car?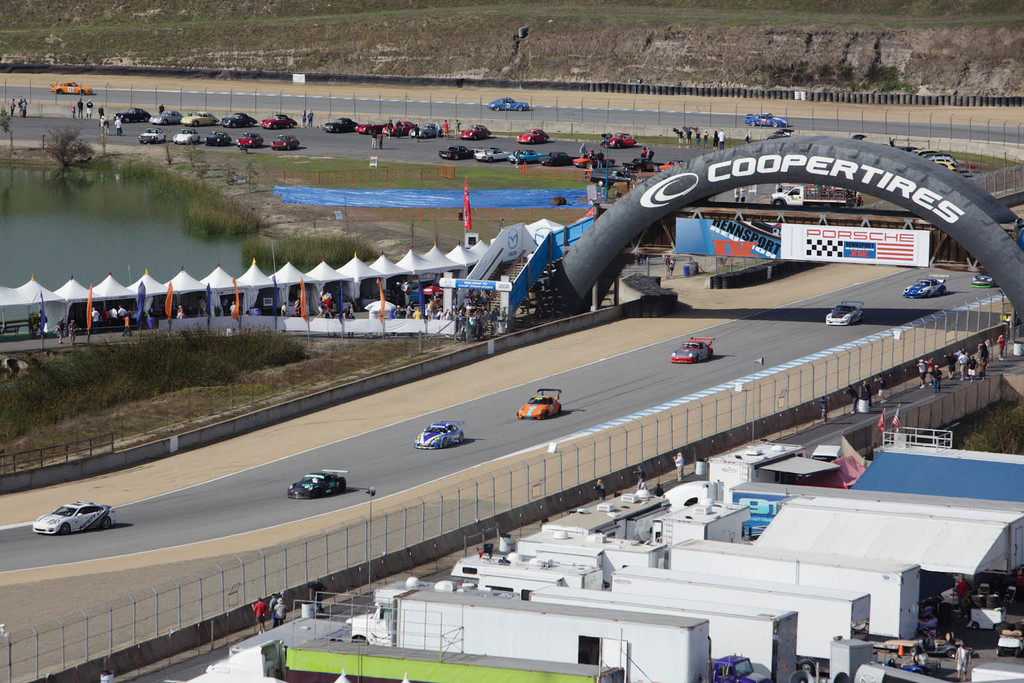
left=167, top=131, right=196, bottom=140
